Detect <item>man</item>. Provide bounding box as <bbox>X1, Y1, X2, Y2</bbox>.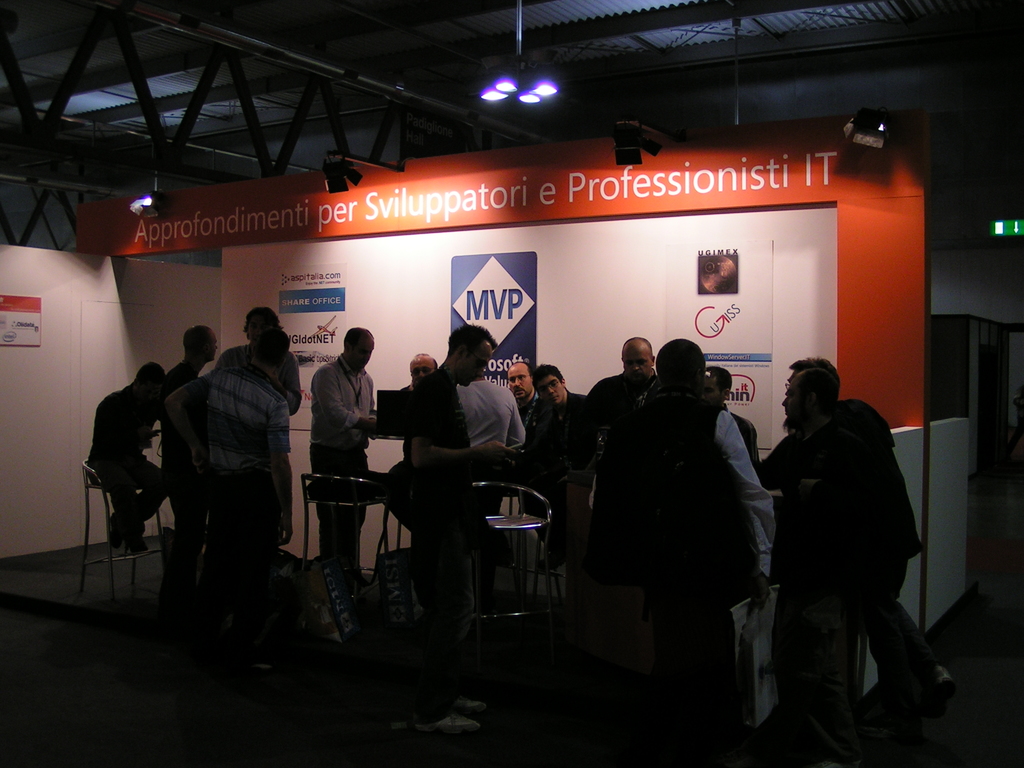
<bbox>501, 360, 543, 442</bbox>.
